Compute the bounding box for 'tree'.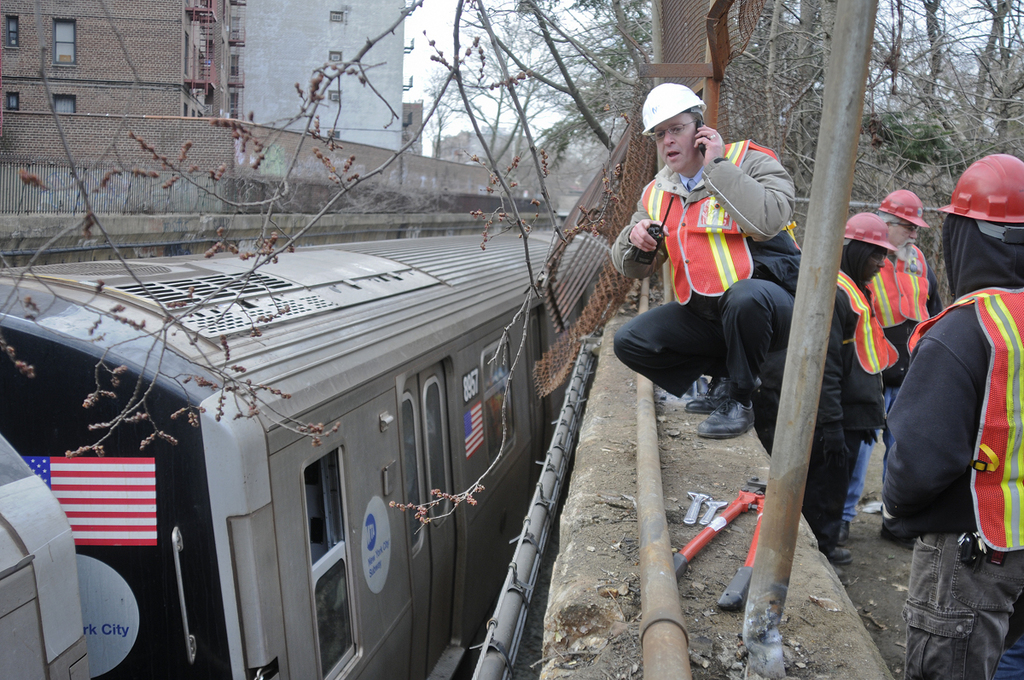
[0, 0, 761, 541].
